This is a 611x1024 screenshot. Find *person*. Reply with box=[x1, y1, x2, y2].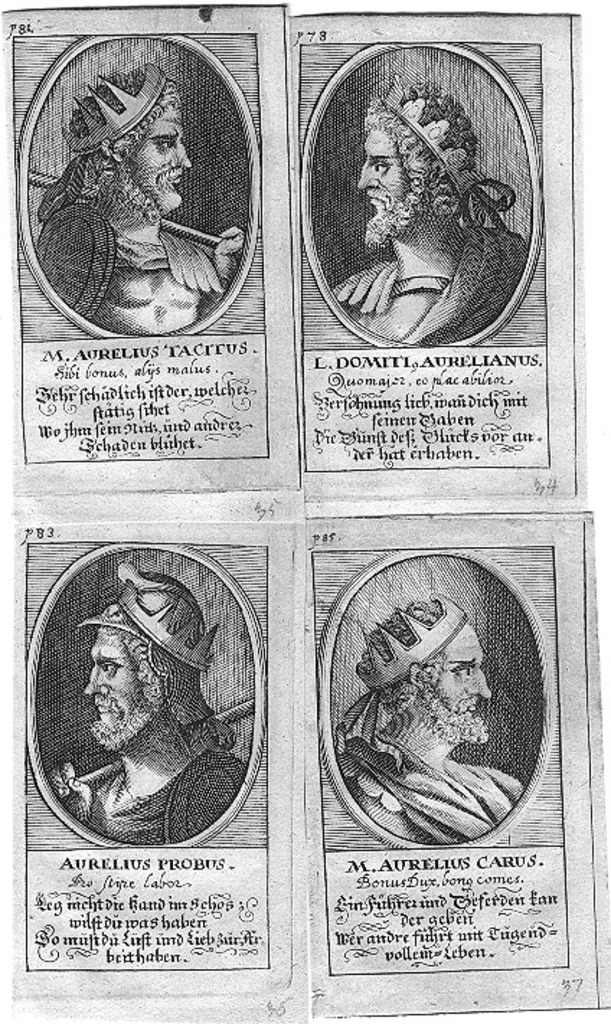
box=[329, 590, 529, 848].
